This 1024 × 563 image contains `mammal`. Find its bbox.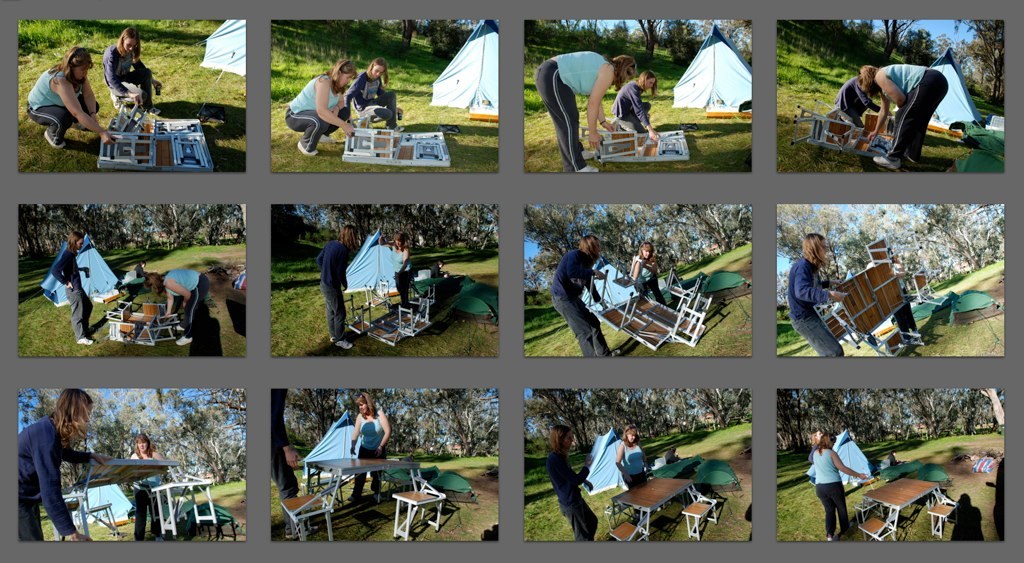
Rect(884, 450, 902, 468).
